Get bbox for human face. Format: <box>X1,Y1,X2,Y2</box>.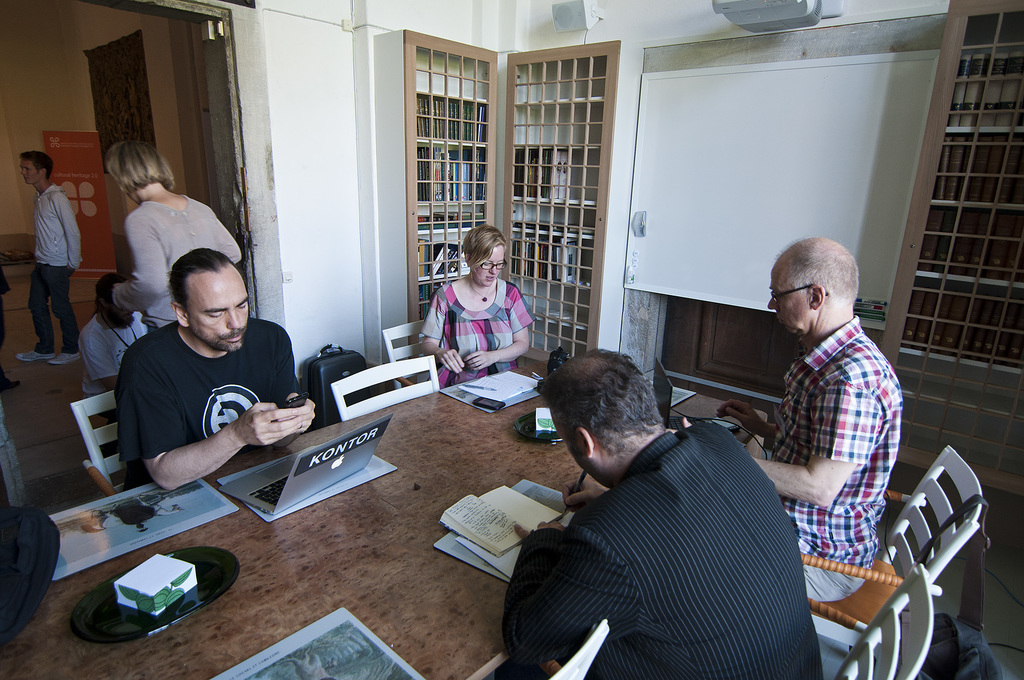
<box>546,406,597,484</box>.
